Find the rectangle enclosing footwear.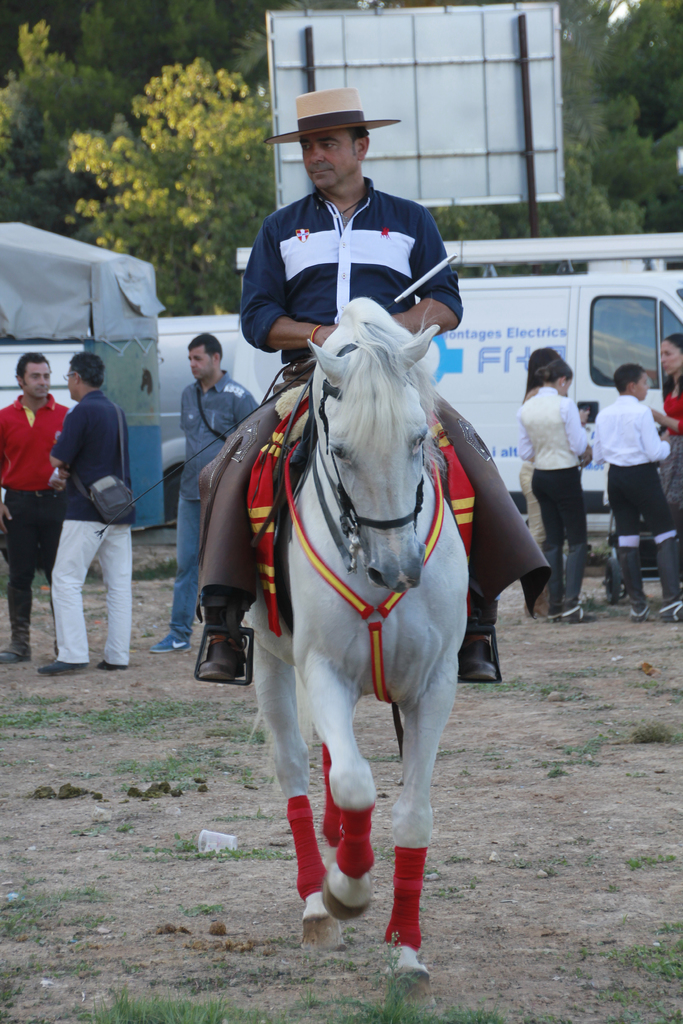
629, 593, 664, 624.
